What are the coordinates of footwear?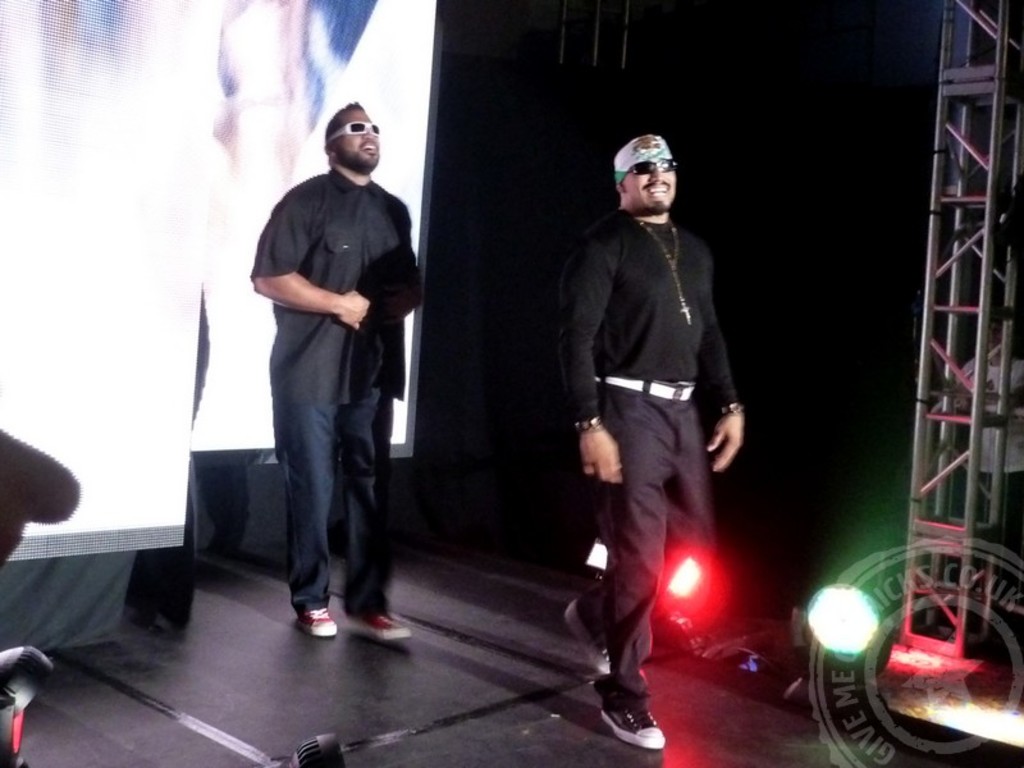
locate(563, 594, 608, 677).
